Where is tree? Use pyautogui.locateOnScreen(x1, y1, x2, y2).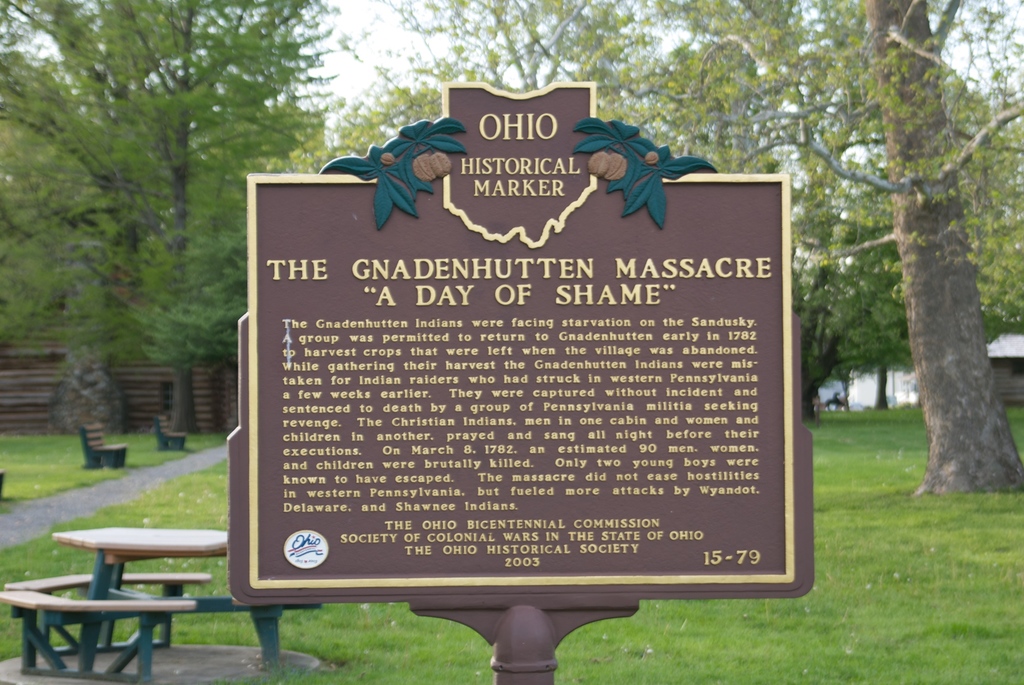
pyautogui.locateOnScreen(692, 0, 1023, 507).
